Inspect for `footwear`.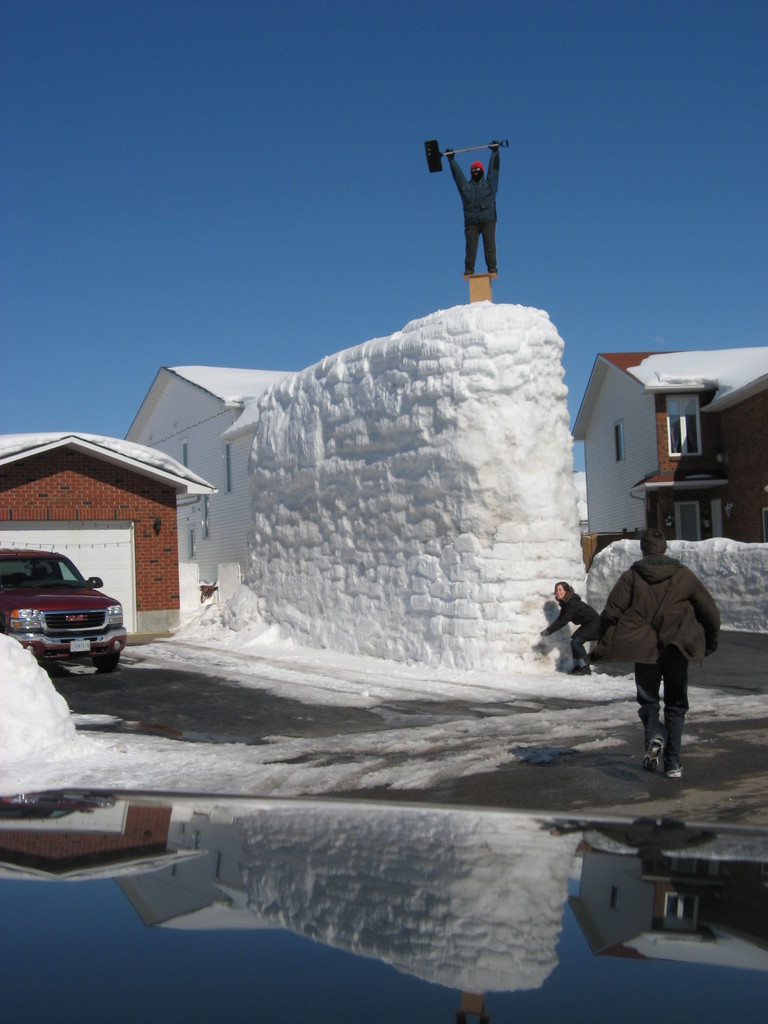
Inspection: (x1=643, y1=737, x2=662, y2=774).
